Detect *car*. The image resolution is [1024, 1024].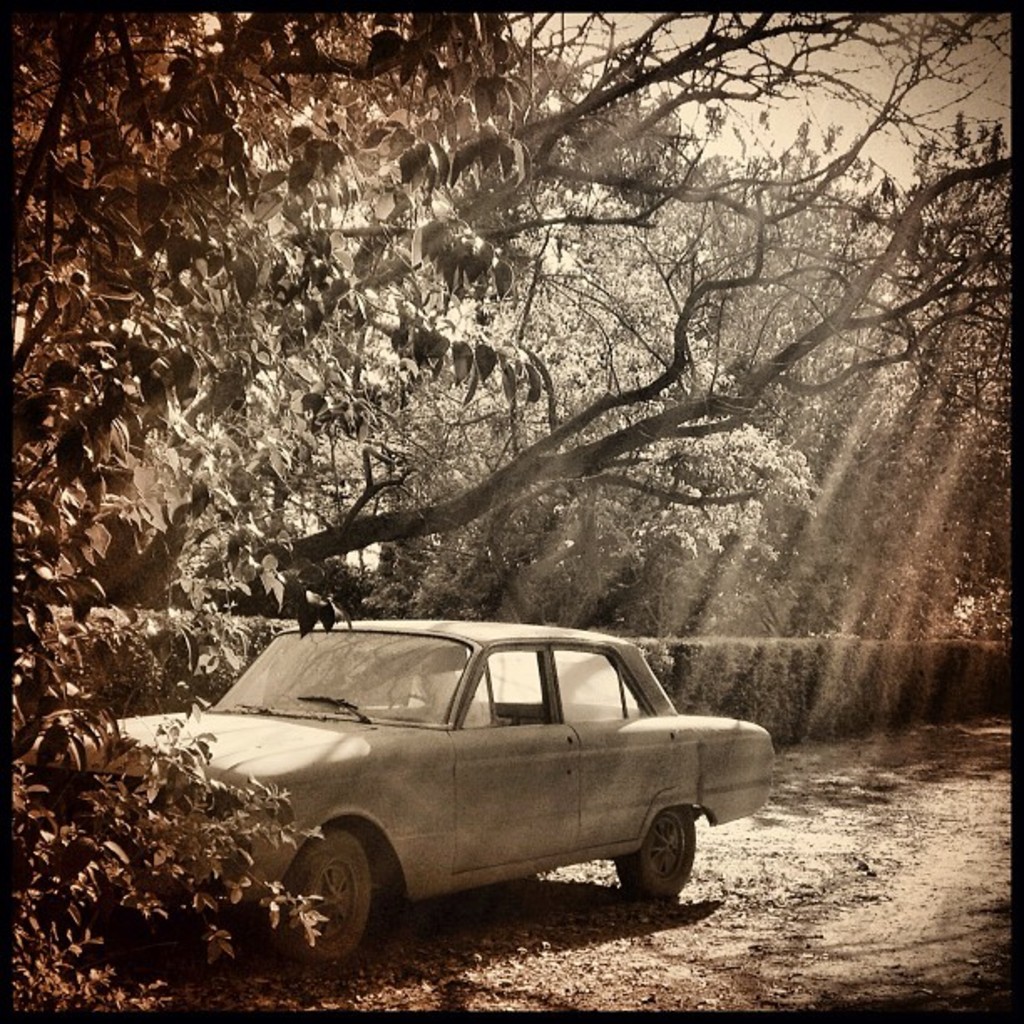
crop(45, 611, 780, 965).
